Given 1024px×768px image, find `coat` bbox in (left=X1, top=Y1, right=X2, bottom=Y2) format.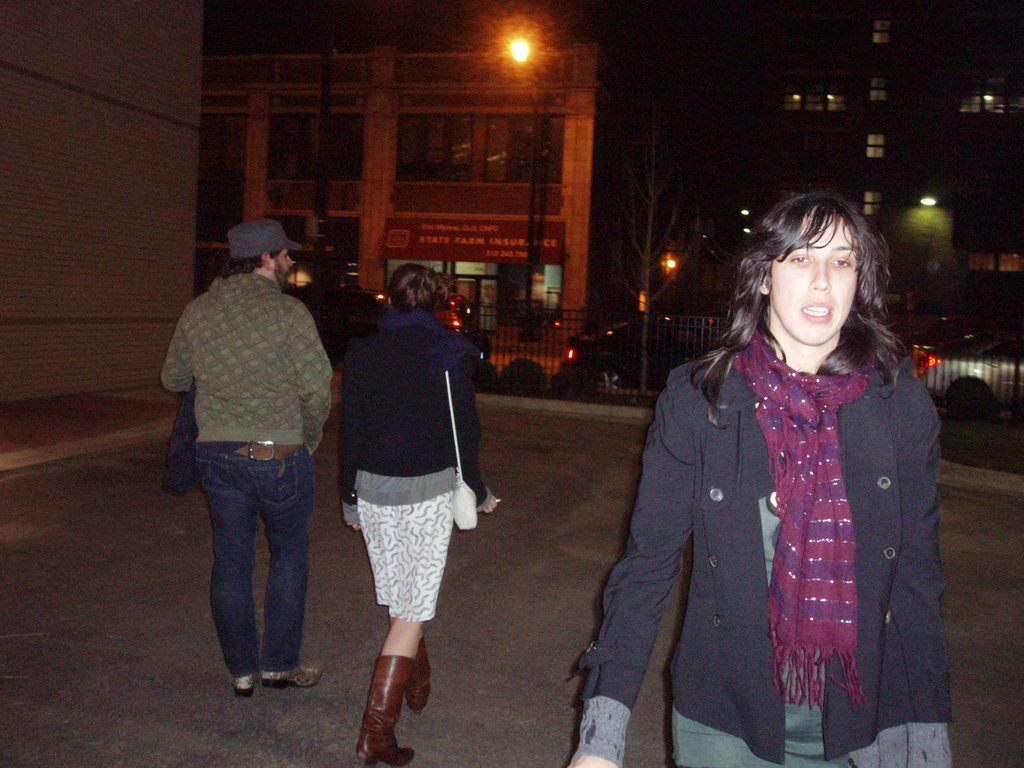
(left=165, top=264, right=333, bottom=463).
